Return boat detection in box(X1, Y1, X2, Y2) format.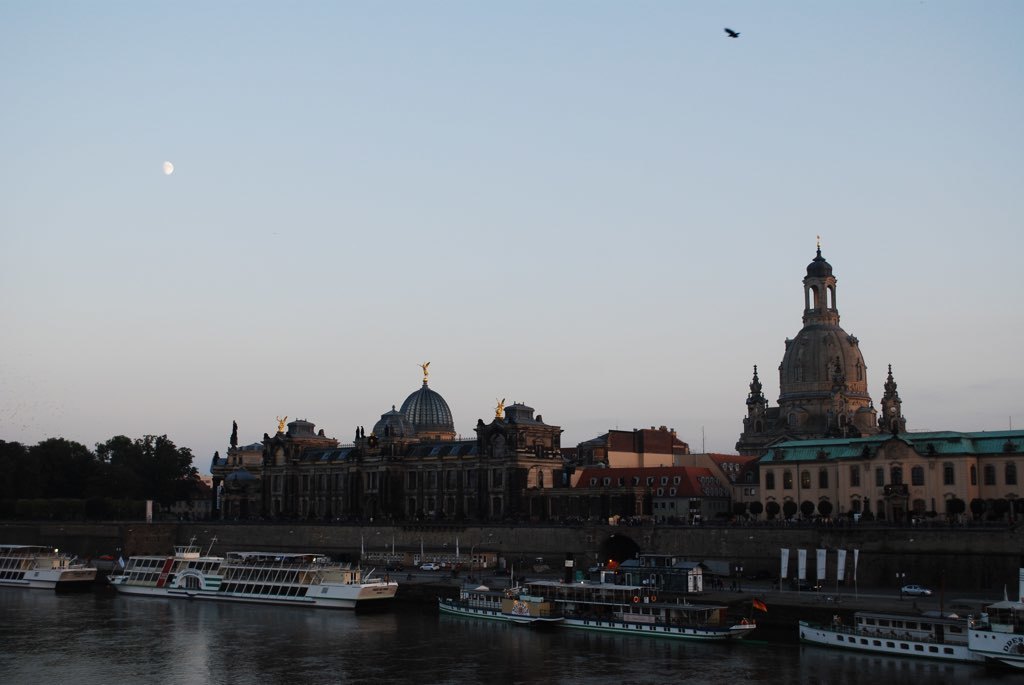
box(437, 565, 561, 625).
